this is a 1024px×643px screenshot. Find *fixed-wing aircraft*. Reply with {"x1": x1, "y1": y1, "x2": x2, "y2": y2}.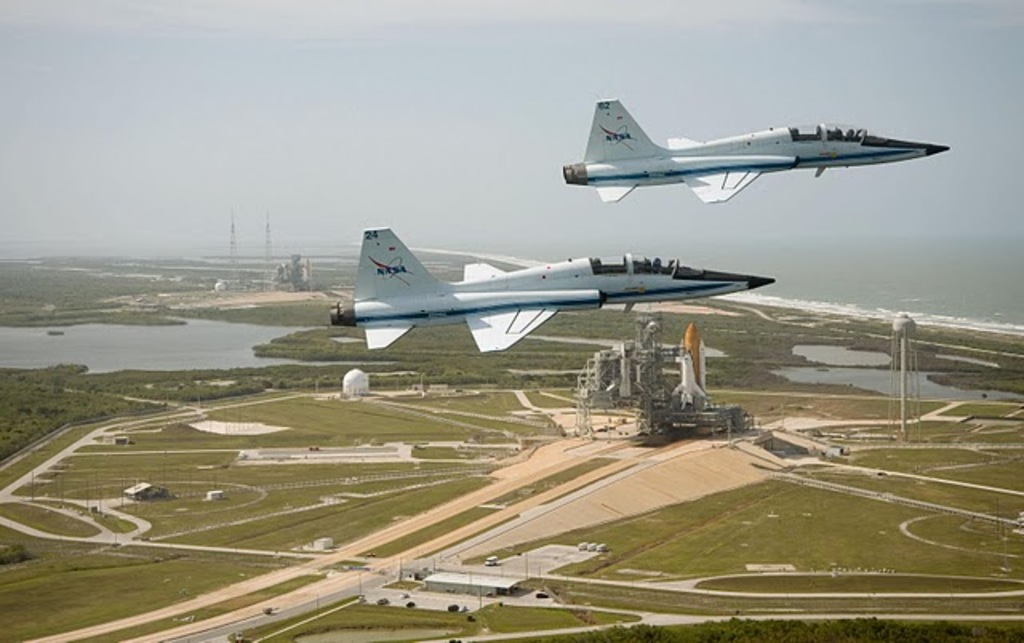
{"x1": 558, "y1": 96, "x2": 957, "y2": 208}.
